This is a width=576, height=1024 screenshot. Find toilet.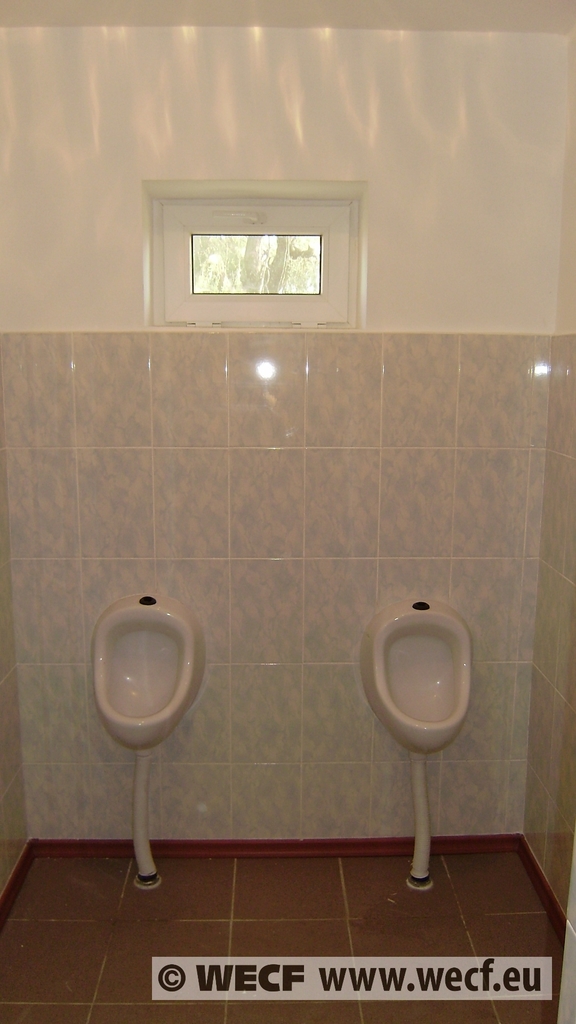
Bounding box: bbox=(340, 586, 486, 798).
